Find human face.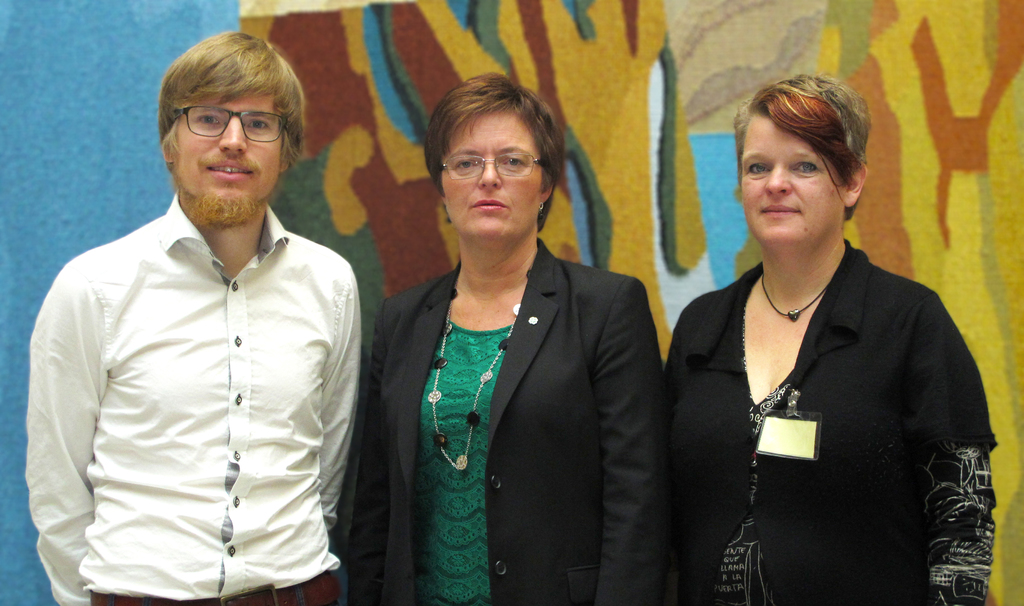
Rect(175, 96, 283, 201).
